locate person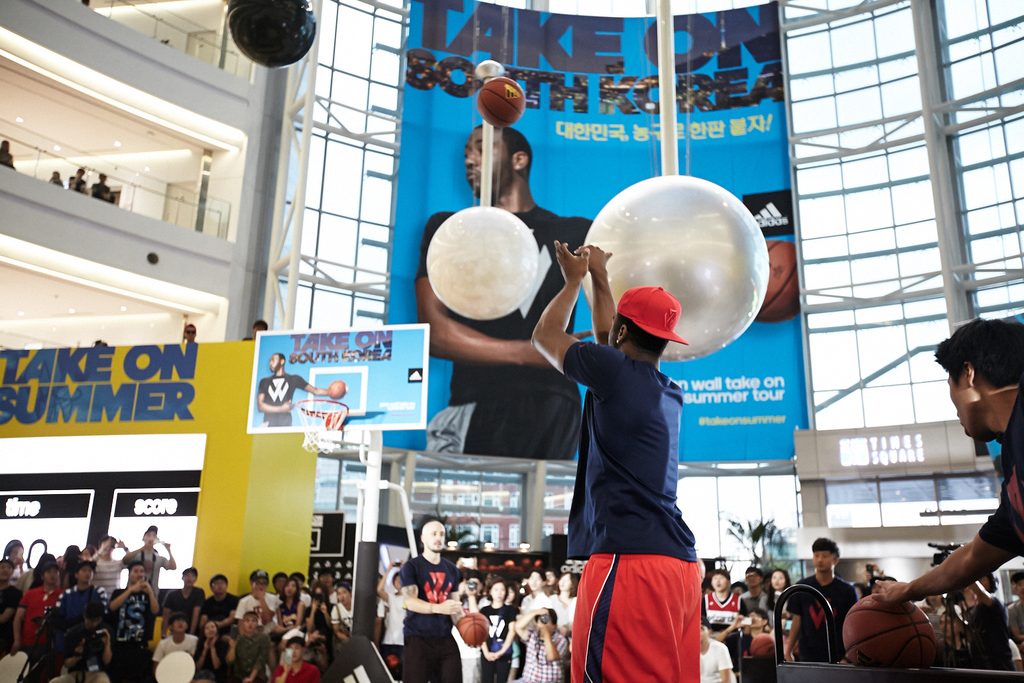
locate(552, 212, 737, 673)
